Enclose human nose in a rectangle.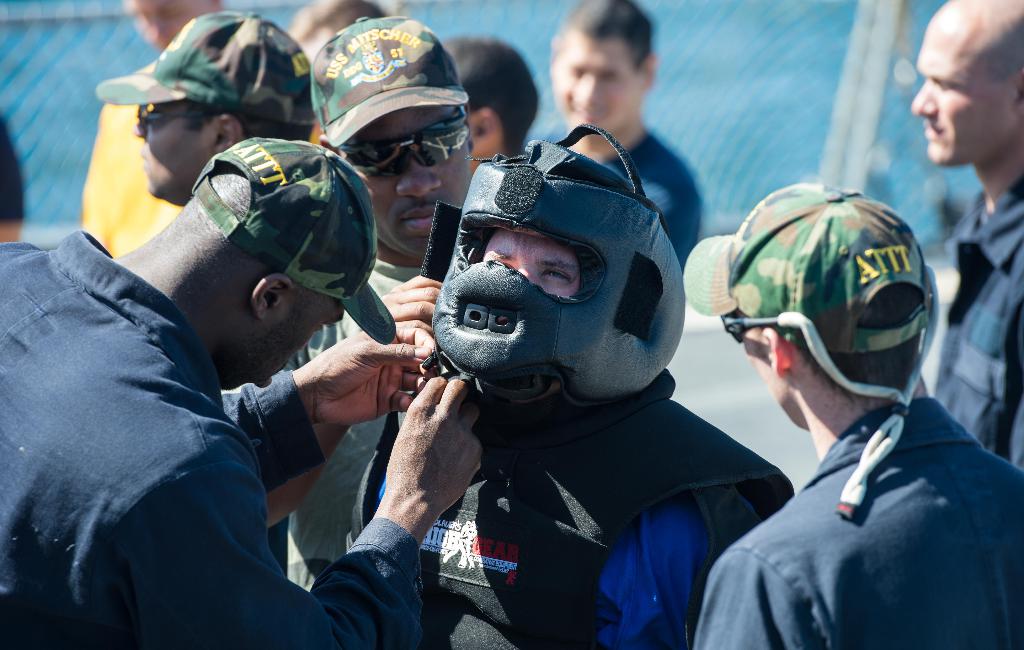
box=[503, 269, 536, 326].
